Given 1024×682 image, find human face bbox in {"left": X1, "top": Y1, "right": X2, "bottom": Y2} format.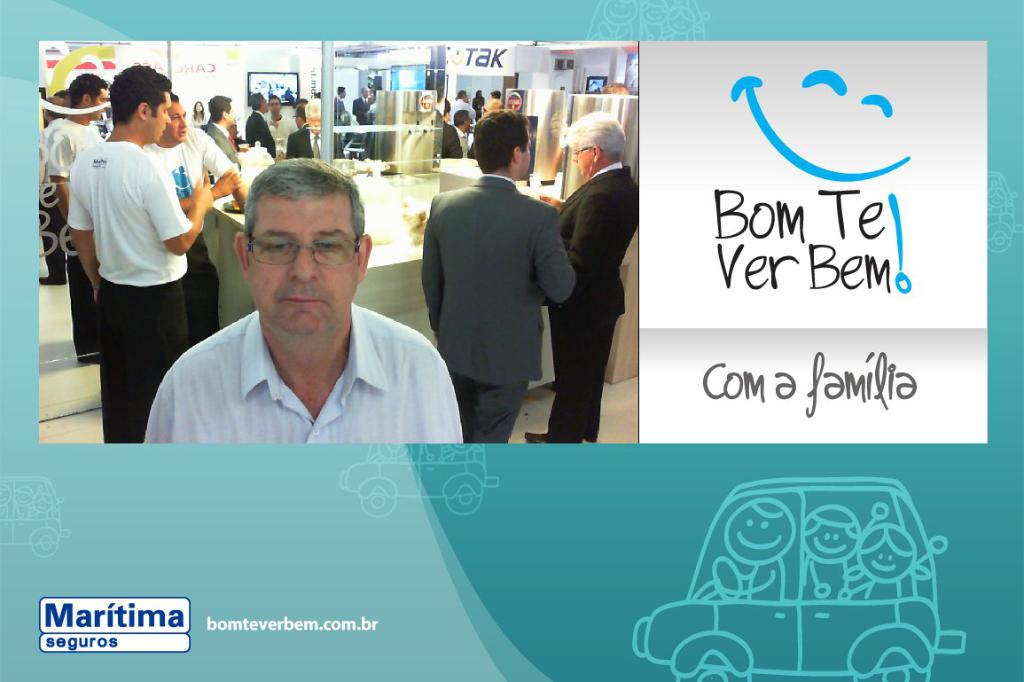
{"left": 247, "top": 195, "right": 360, "bottom": 338}.
